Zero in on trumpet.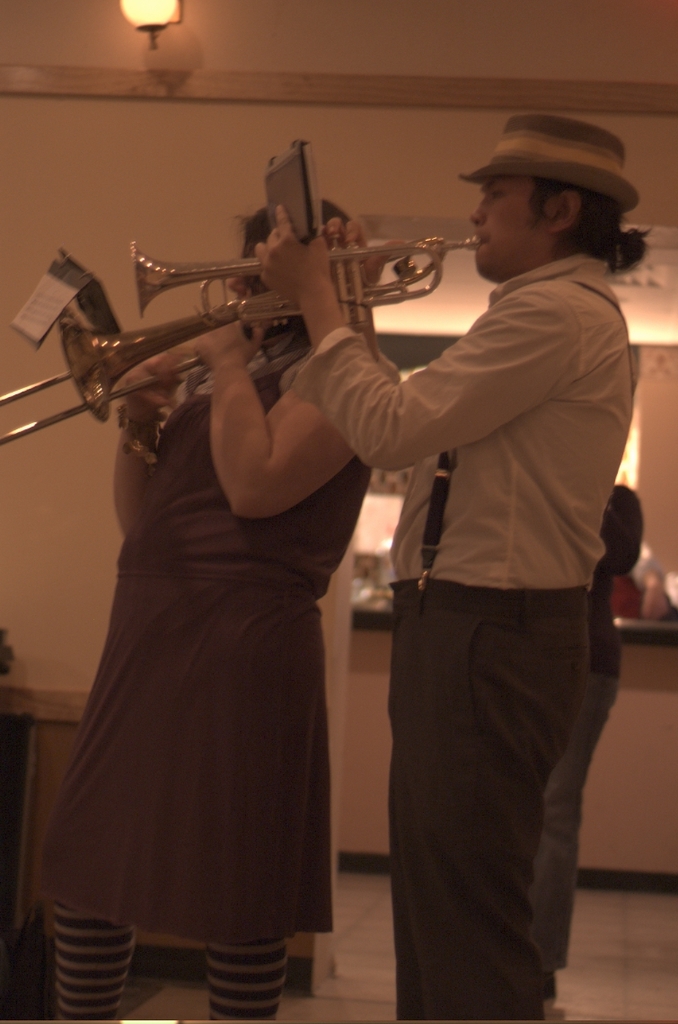
Zeroed in: locate(0, 277, 291, 446).
